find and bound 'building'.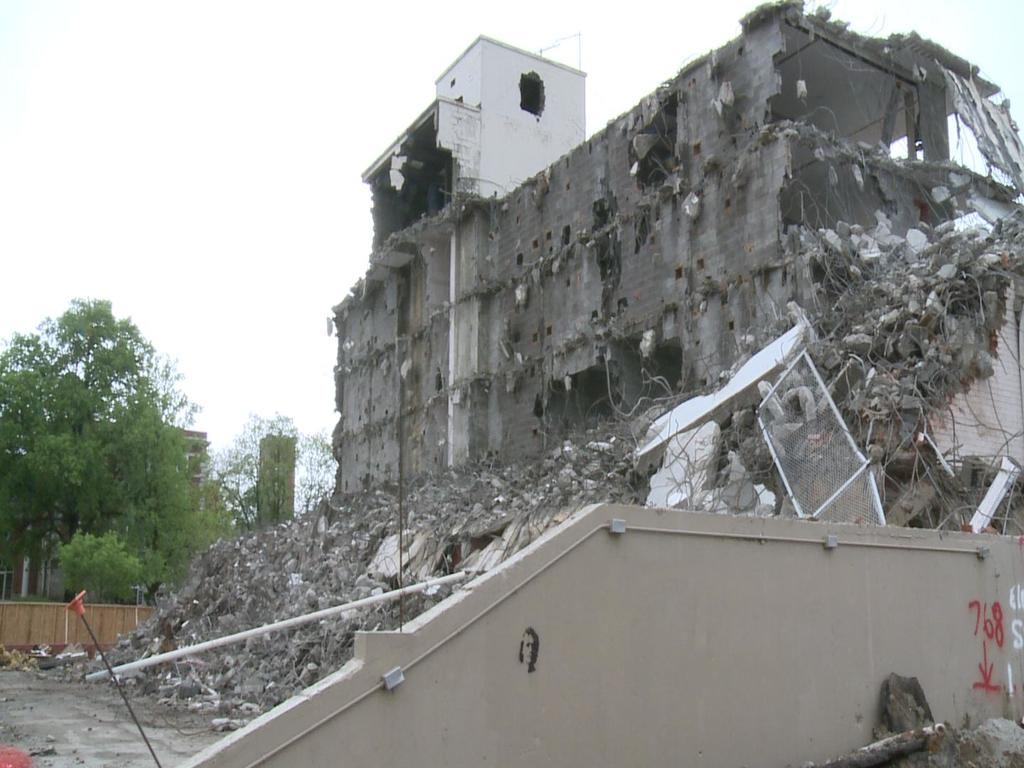
Bound: 324 0 1023 481.
